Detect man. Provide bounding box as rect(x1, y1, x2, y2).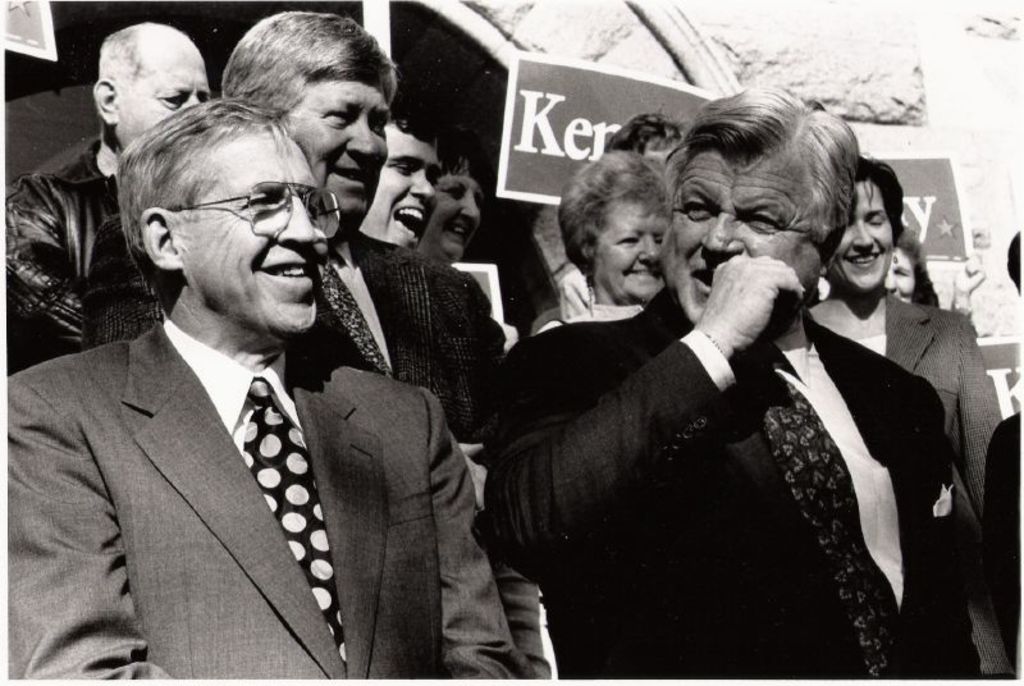
rect(982, 232, 1023, 677).
